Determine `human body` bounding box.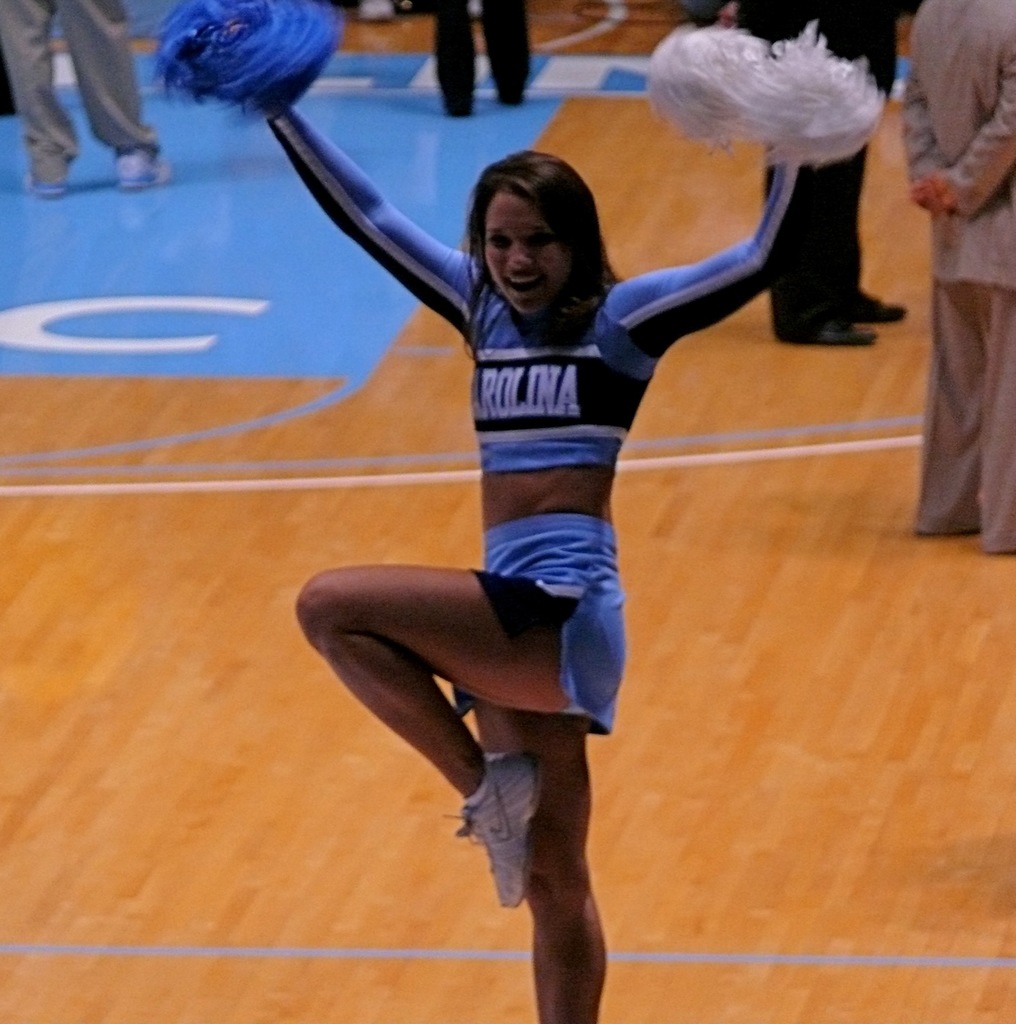
Determined: <bbox>738, 0, 898, 357</bbox>.
